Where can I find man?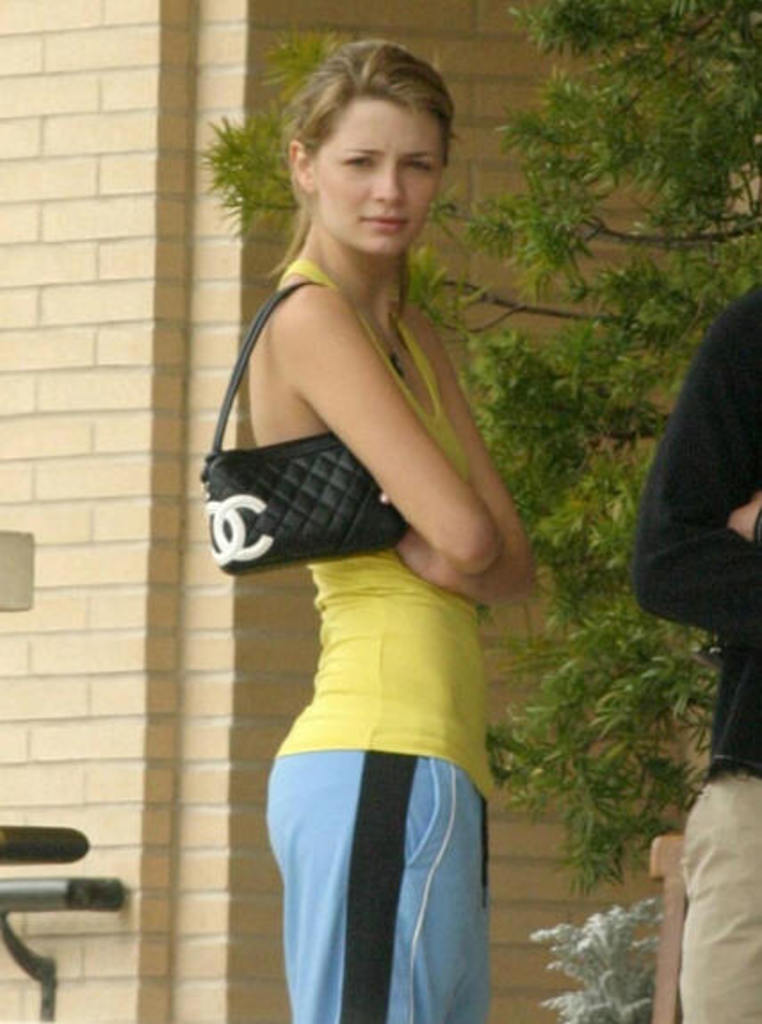
You can find it at locate(637, 285, 760, 1022).
